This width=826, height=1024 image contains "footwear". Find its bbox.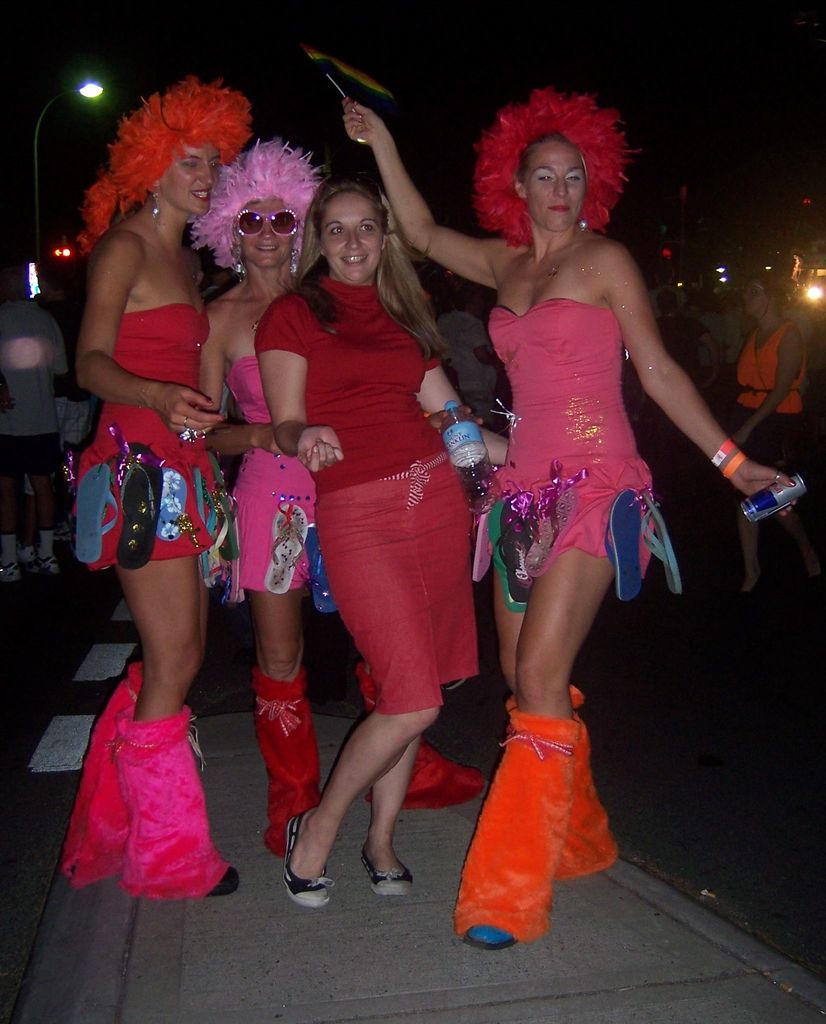
x1=365, y1=843, x2=412, y2=897.
